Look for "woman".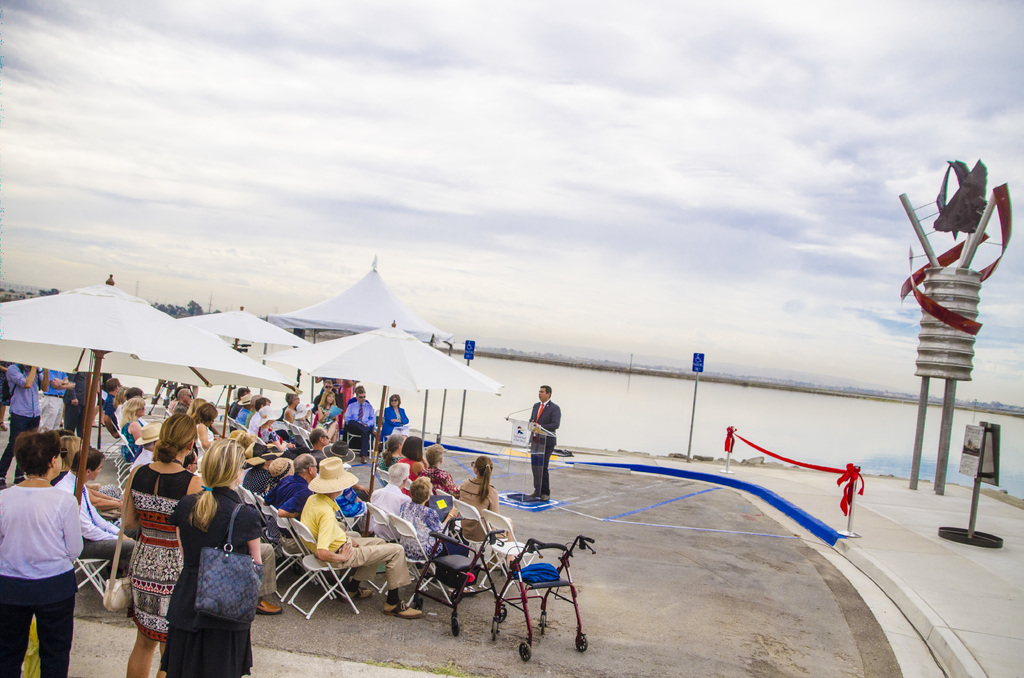
Found: (191,401,218,456).
